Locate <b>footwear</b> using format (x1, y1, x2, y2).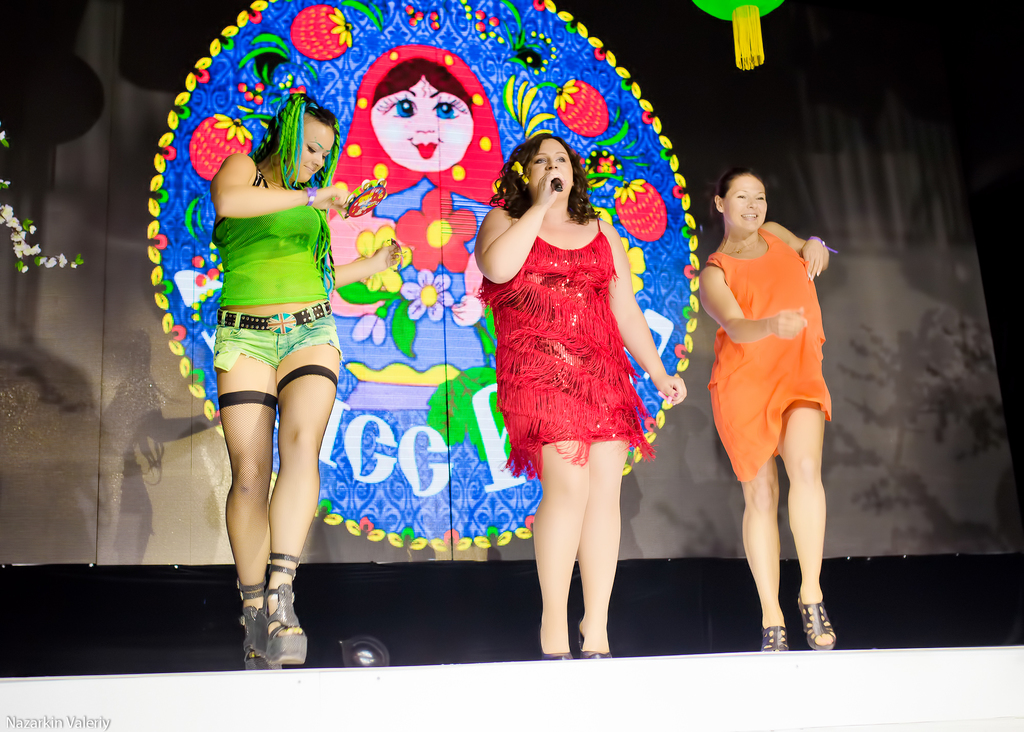
(762, 623, 785, 651).
